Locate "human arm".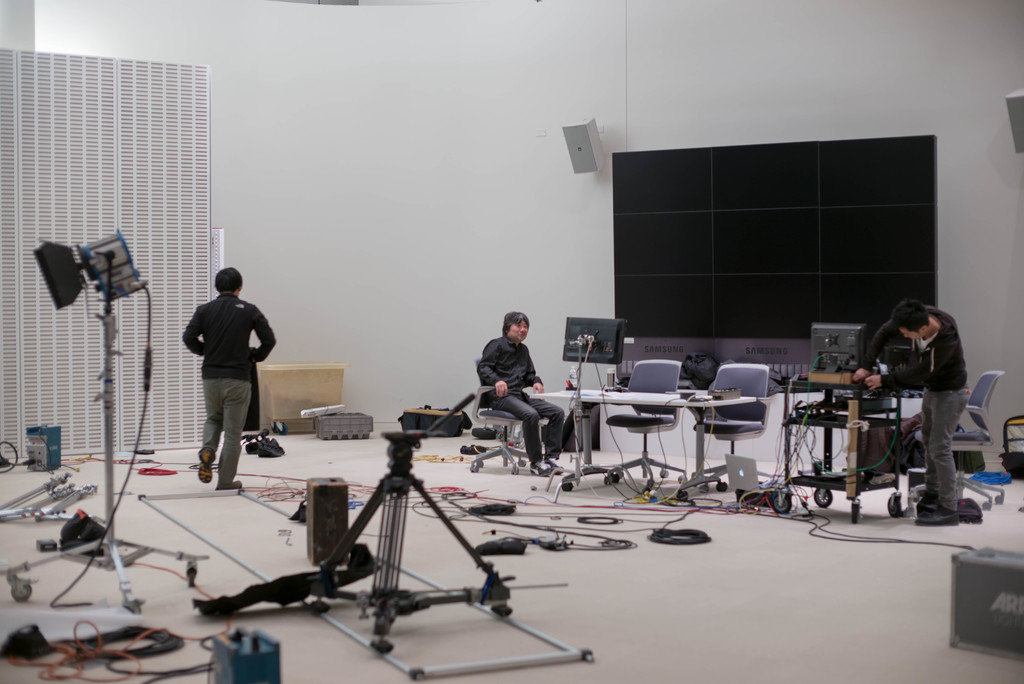
Bounding box: 179/301/210/366.
